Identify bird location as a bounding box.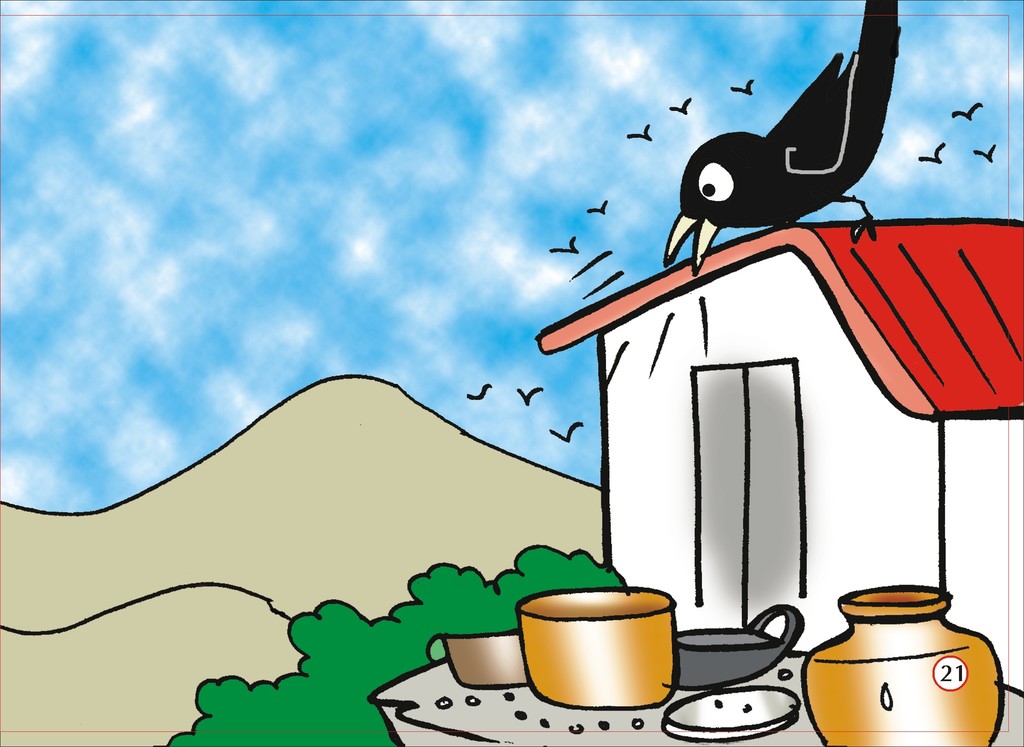
<region>514, 386, 547, 406</region>.
